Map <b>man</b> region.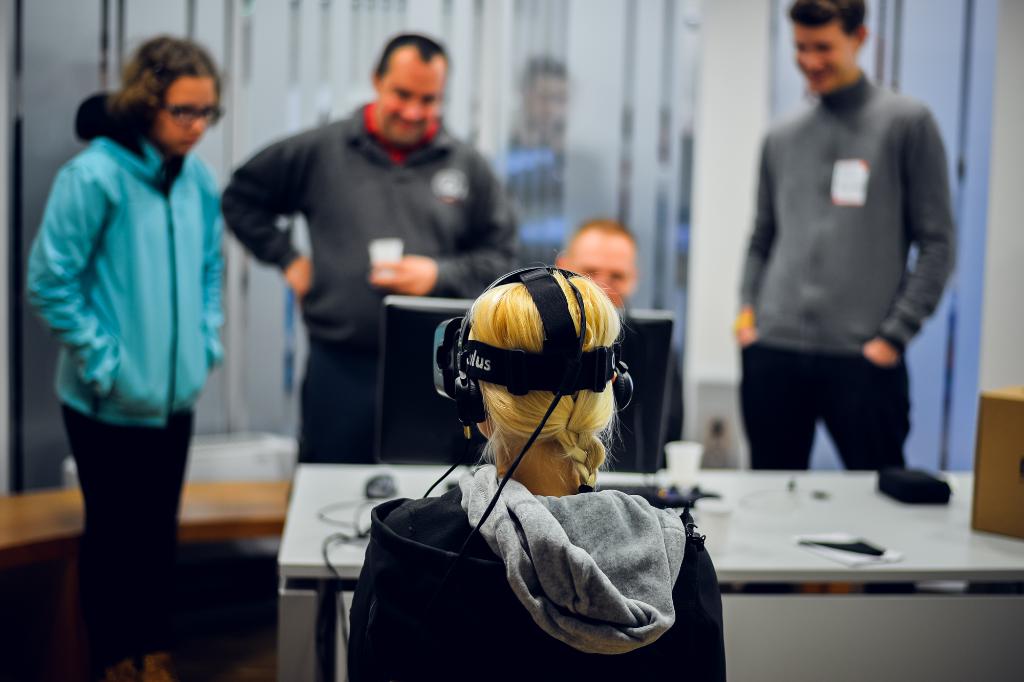
Mapped to 544, 216, 639, 309.
